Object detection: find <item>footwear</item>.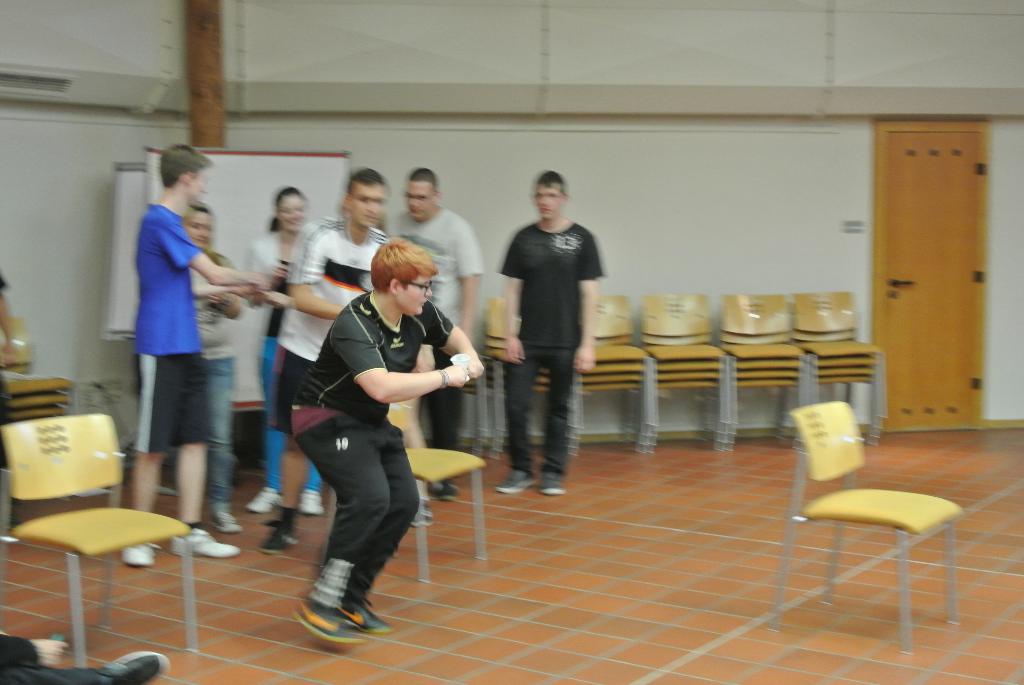
[285,577,373,647].
